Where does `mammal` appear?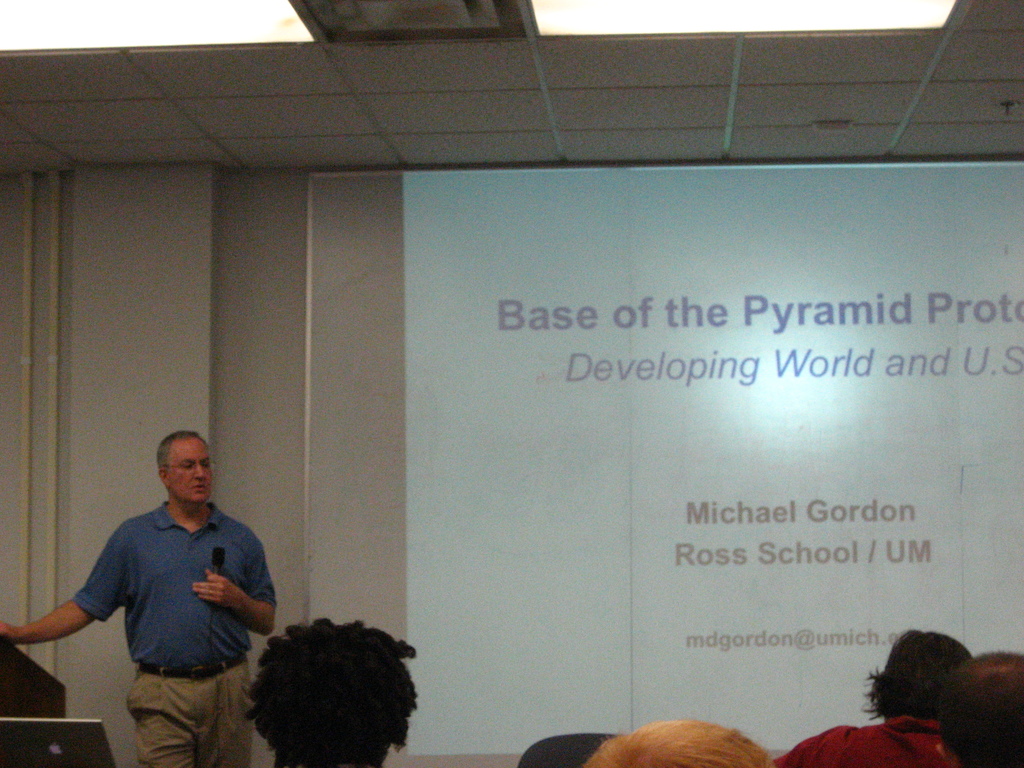
Appears at [576,717,771,767].
